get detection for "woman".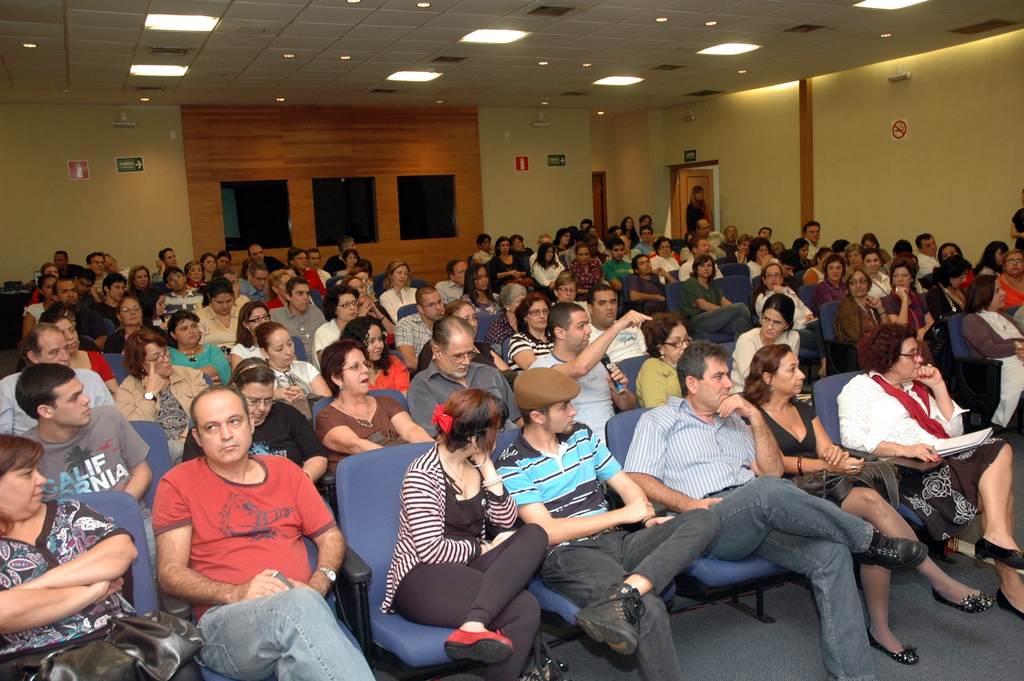
Detection: <box>684,181,717,236</box>.
